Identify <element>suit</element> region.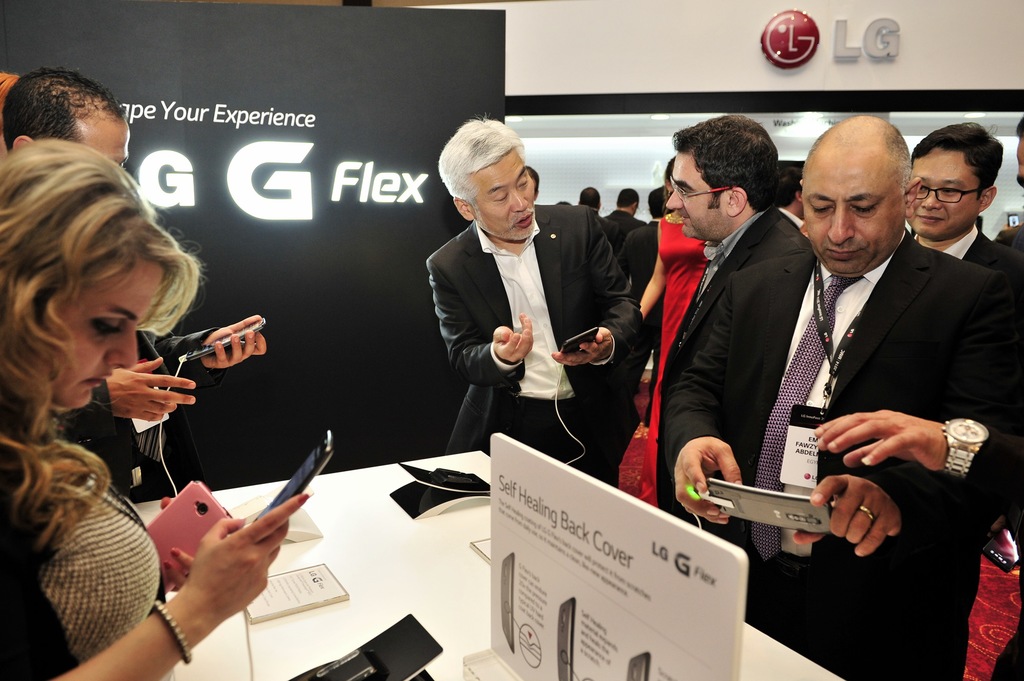
Region: left=425, top=198, right=644, bottom=454.
